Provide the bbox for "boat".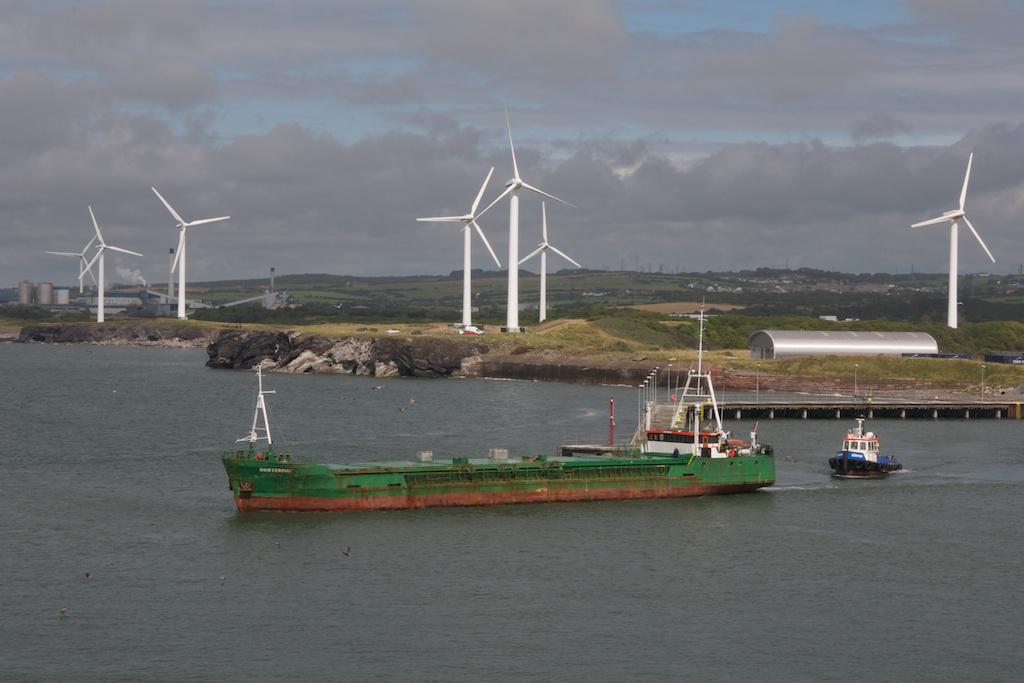
[left=825, top=413, right=904, bottom=481].
